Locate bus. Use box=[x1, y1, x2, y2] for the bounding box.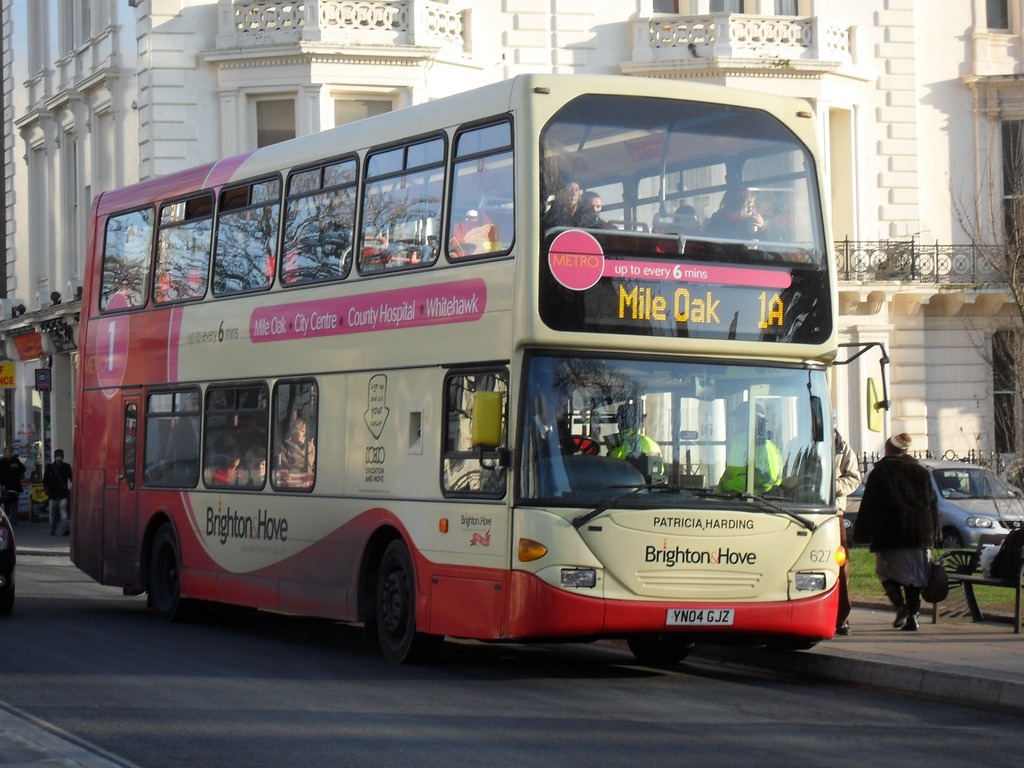
box=[72, 76, 892, 662].
